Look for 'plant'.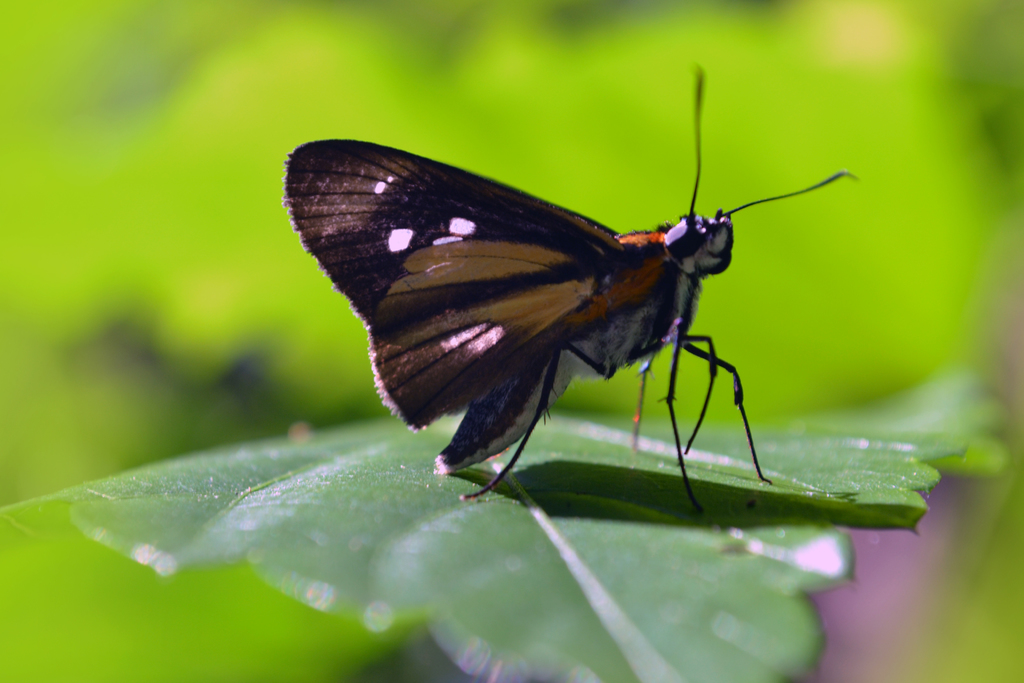
Found: 0,406,964,682.
